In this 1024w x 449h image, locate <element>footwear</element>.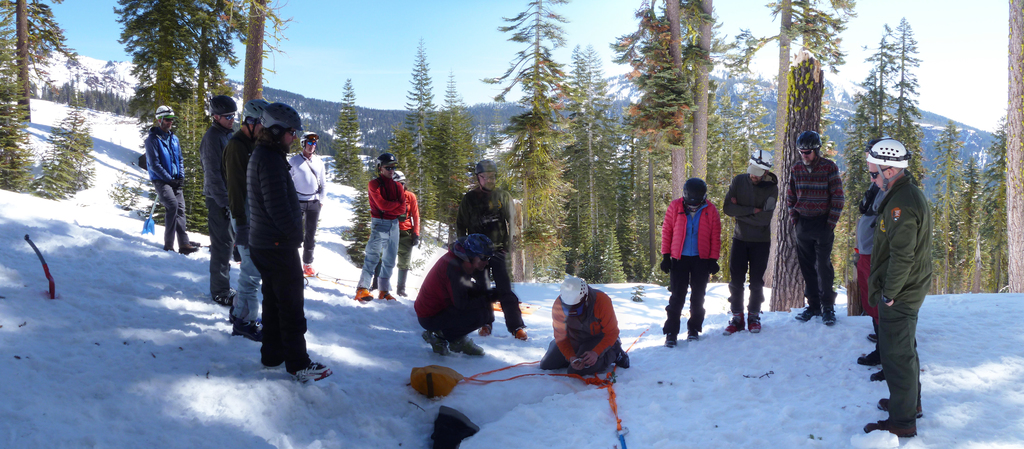
Bounding box: (left=819, top=311, right=838, bottom=325).
